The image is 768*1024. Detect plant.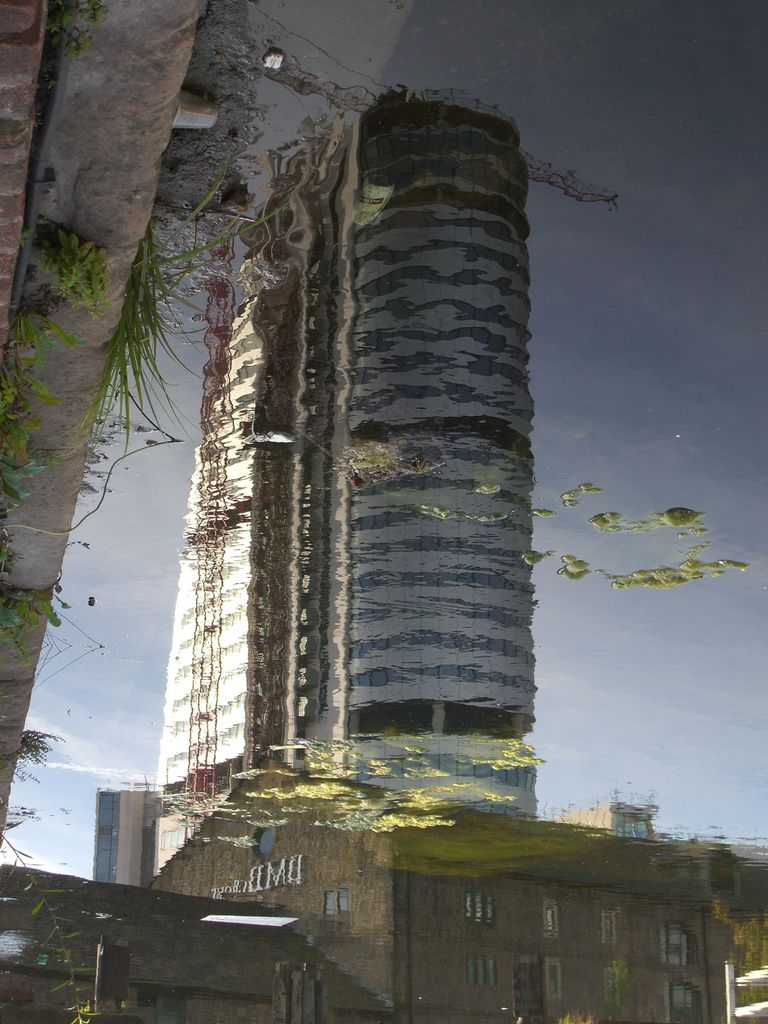
Detection: 0, 557, 86, 655.
